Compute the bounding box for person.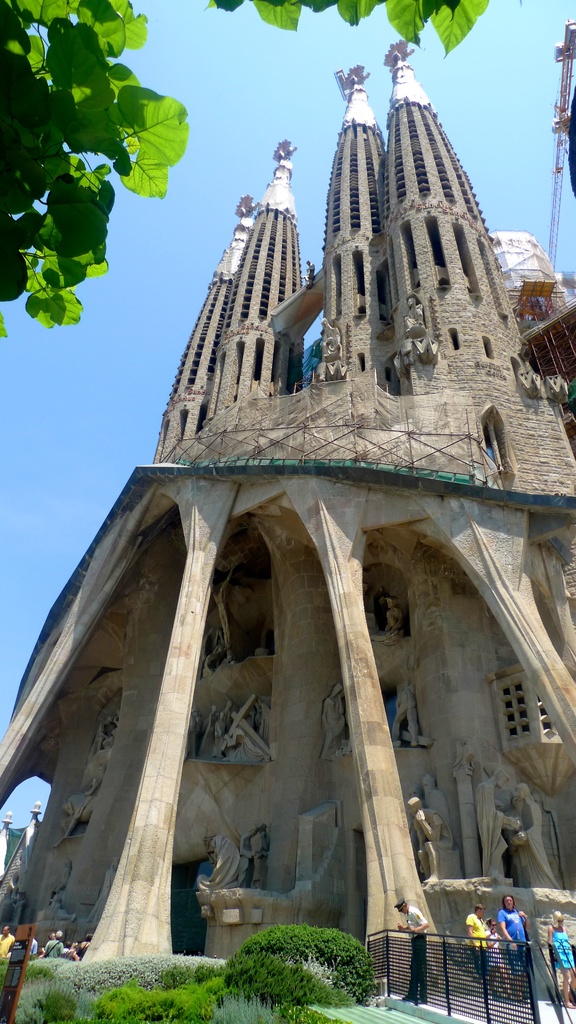
left=321, top=683, right=347, bottom=758.
